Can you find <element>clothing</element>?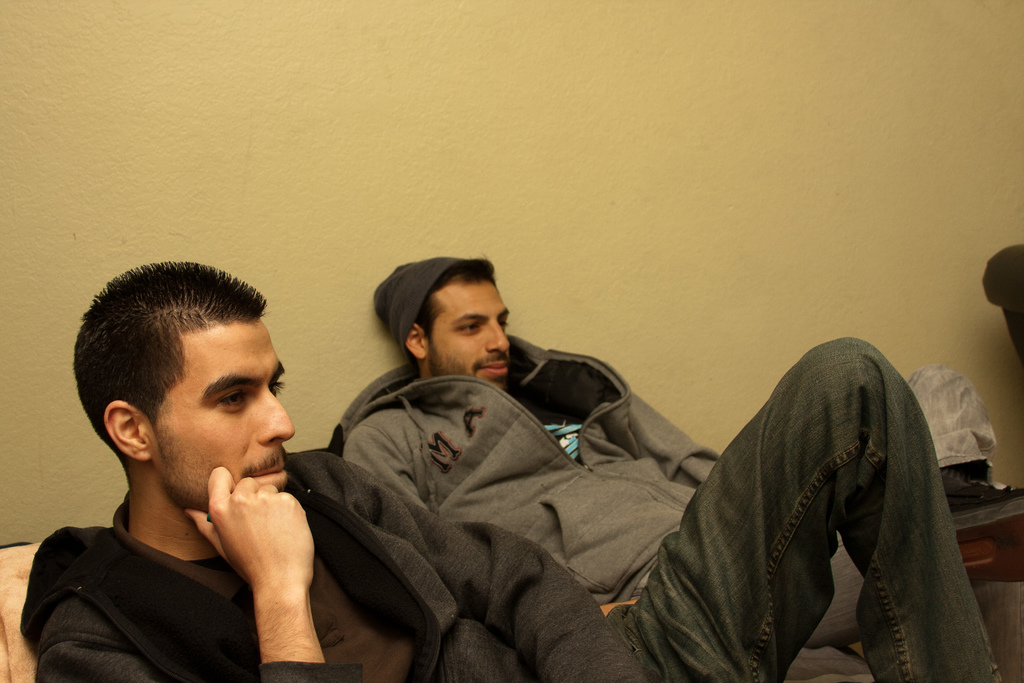
Yes, bounding box: [x1=371, y1=256, x2=467, y2=370].
